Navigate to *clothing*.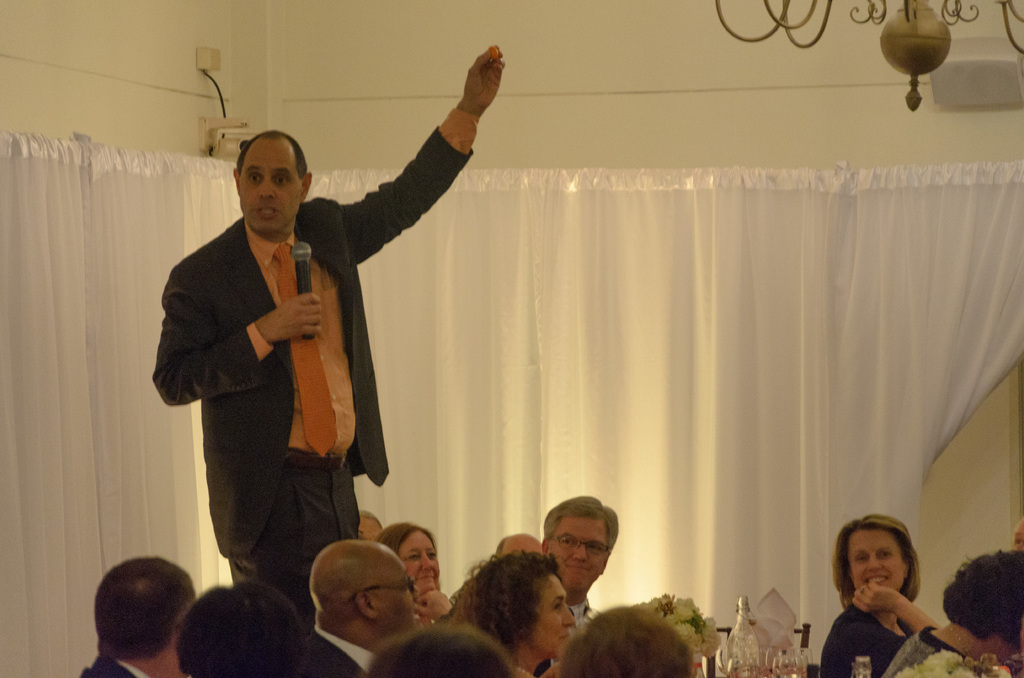
Navigation target: box=[79, 650, 146, 677].
